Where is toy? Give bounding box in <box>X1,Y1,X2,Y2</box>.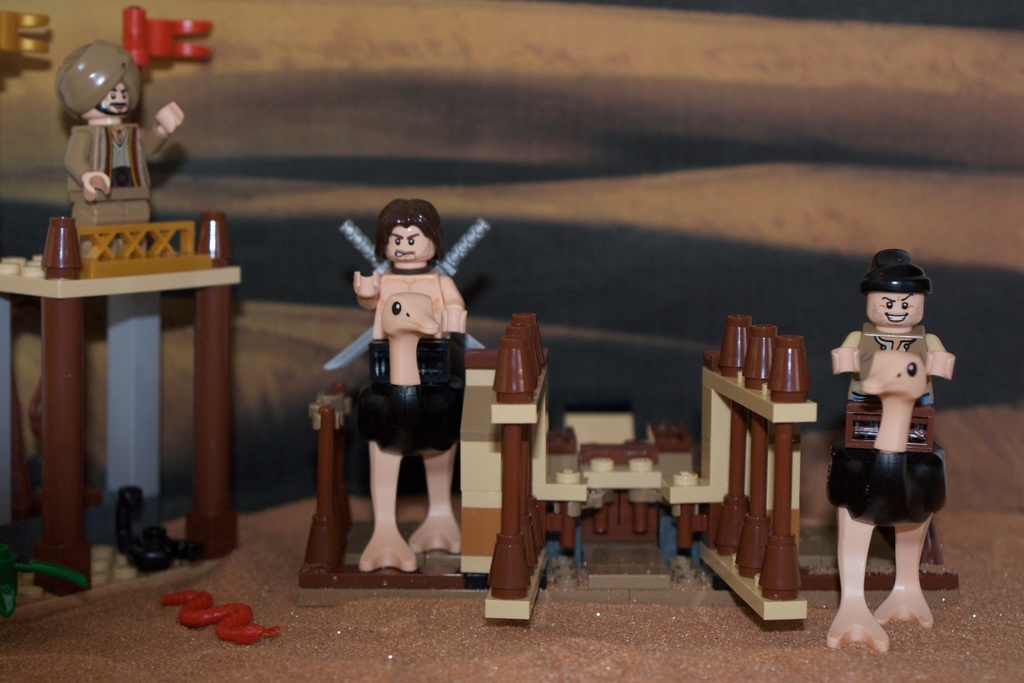
<box>333,215,394,274</box>.
